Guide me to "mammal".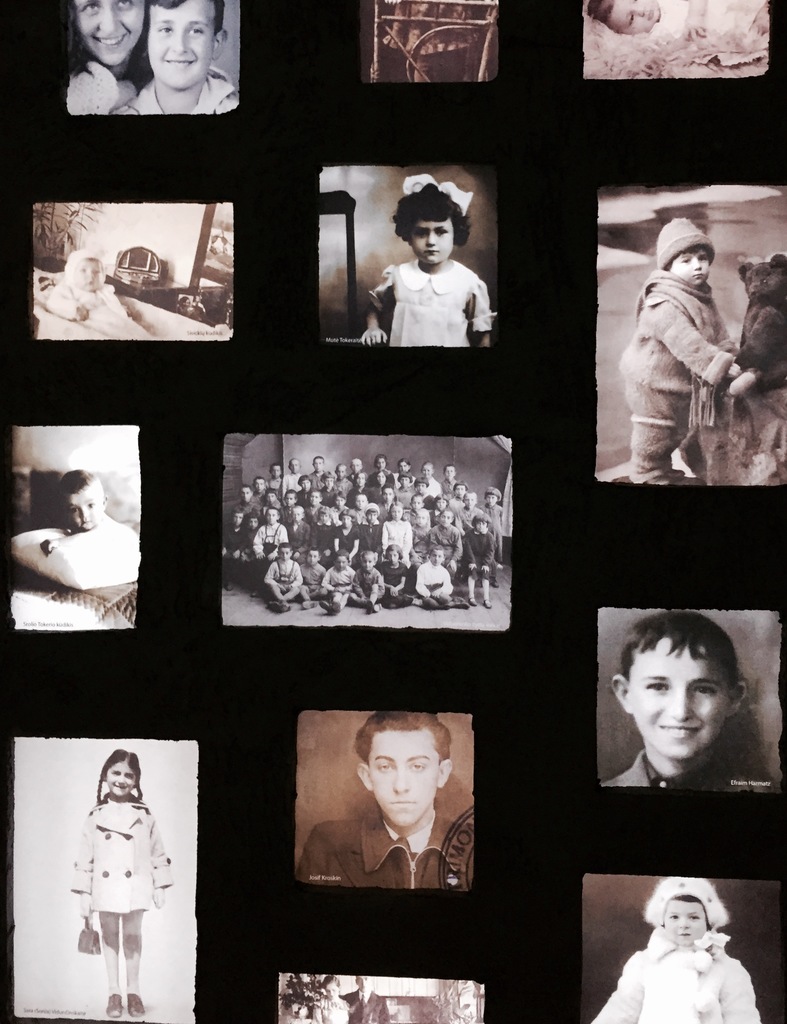
Guidance: x1=369, y1=467, x2=394, y2=498.
